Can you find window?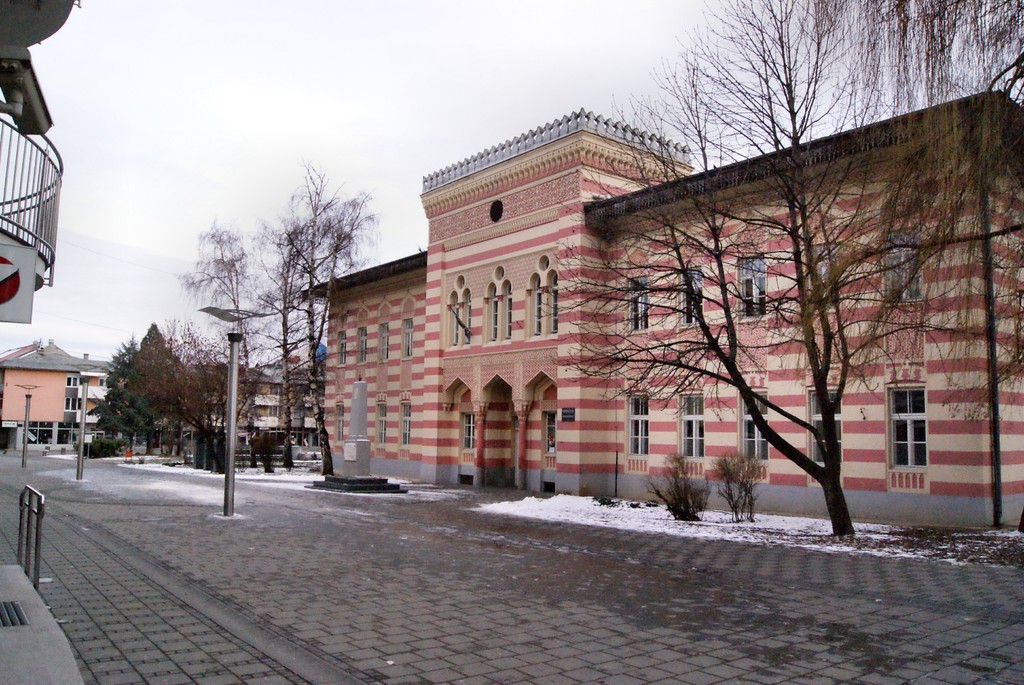
Yes, bounding box: {"left": 808, "top": 245, "right": 842, "bottom": 310}.
